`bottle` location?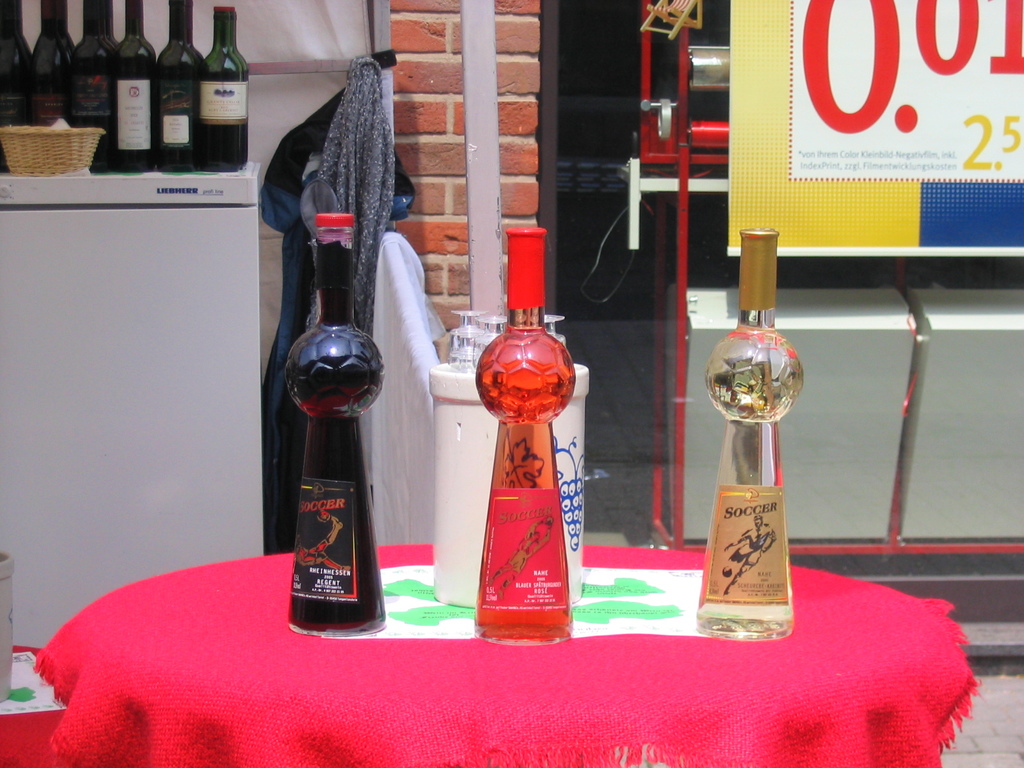
rect(159, 0, 204, 172)
